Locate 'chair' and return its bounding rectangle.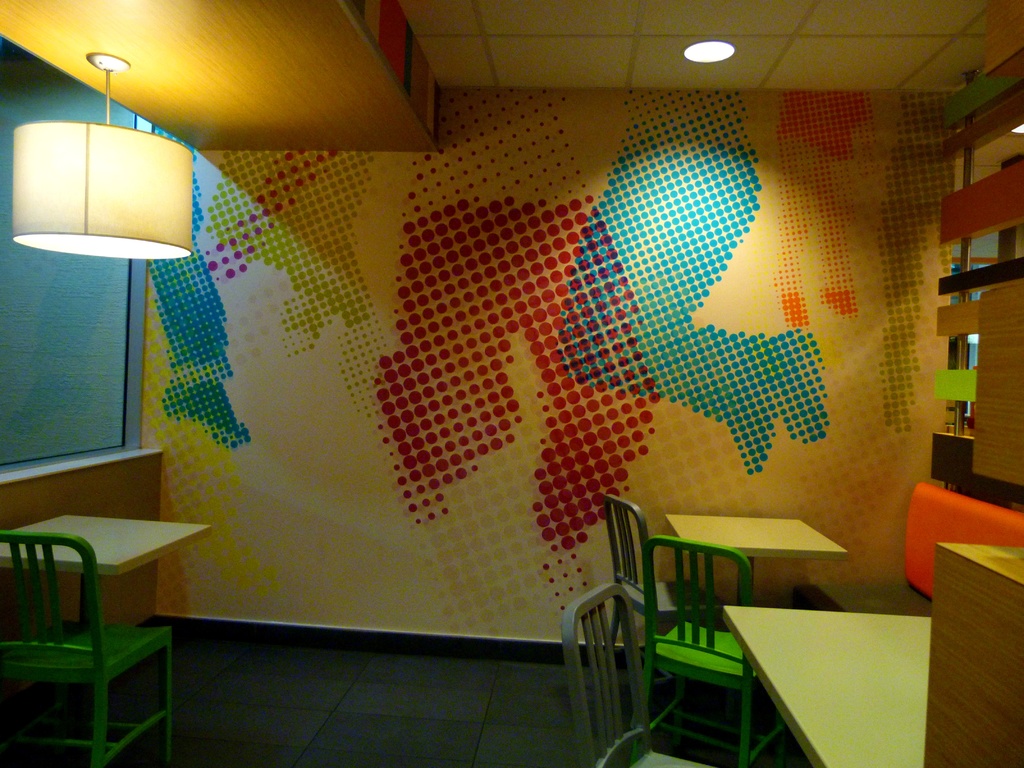
bbox(588, 495, 726, 726).
